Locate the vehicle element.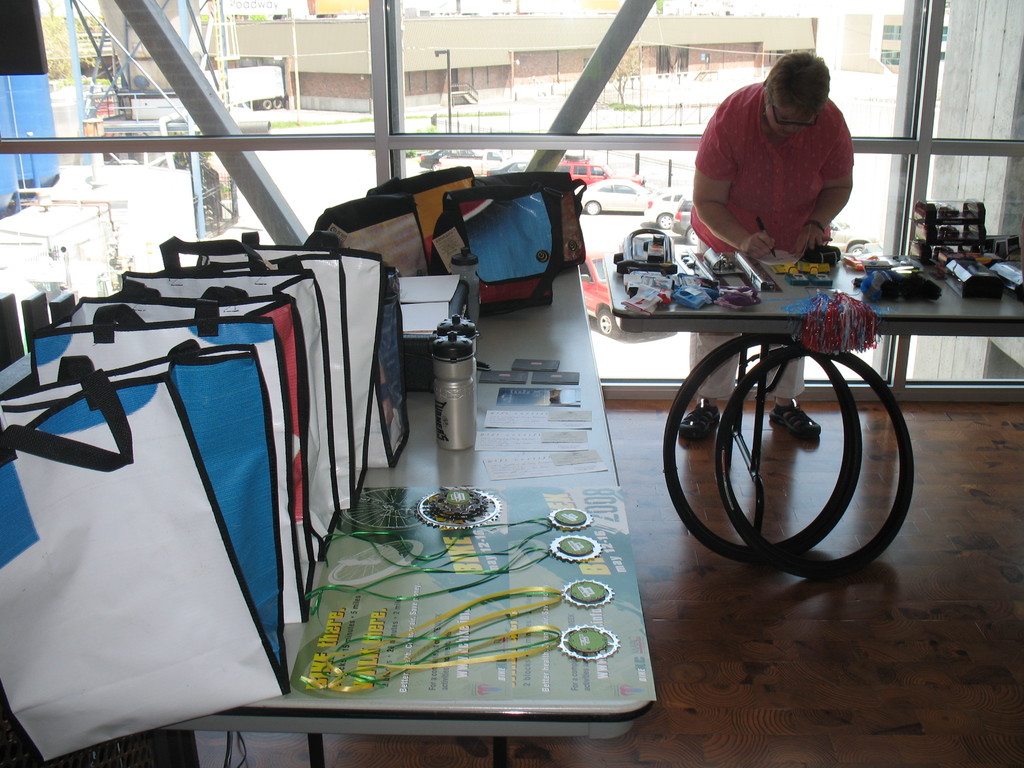
Element bbox: <region>674, 193, 695, 244</region>.
